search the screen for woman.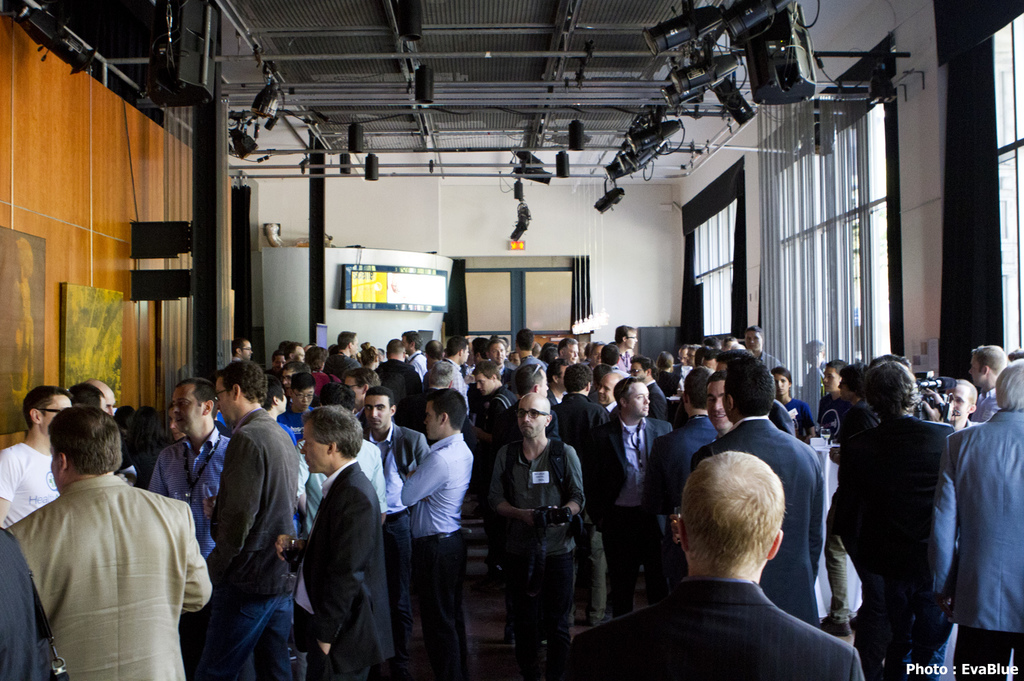
Found at rect(304, 345, 344, 400).
